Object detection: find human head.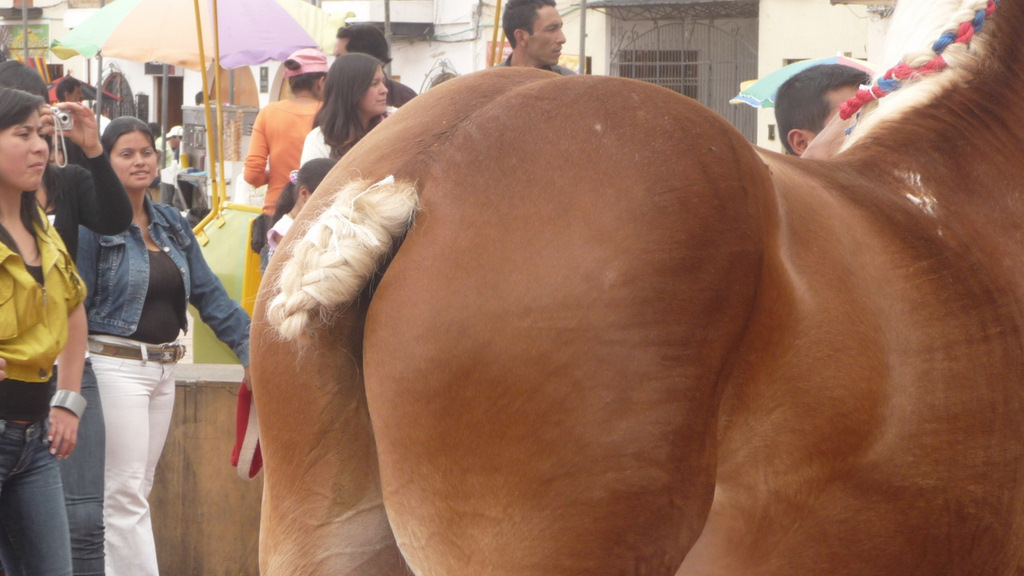
box(770, 64, 884, 148).
